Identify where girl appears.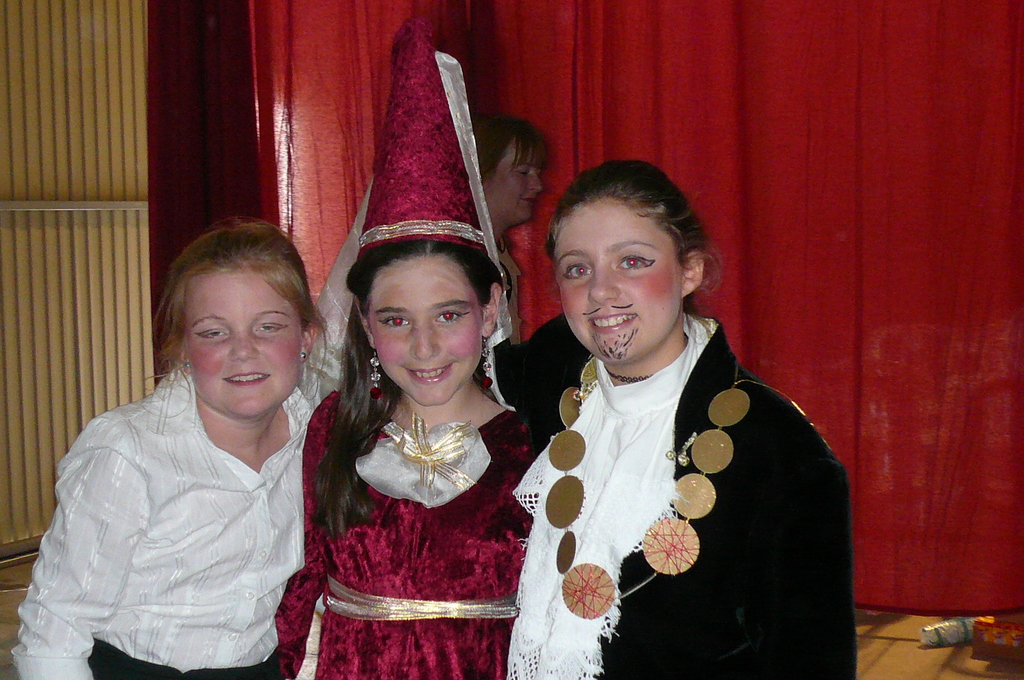
Appears at (x1=262, y1=239, x2=534, y2=679).
